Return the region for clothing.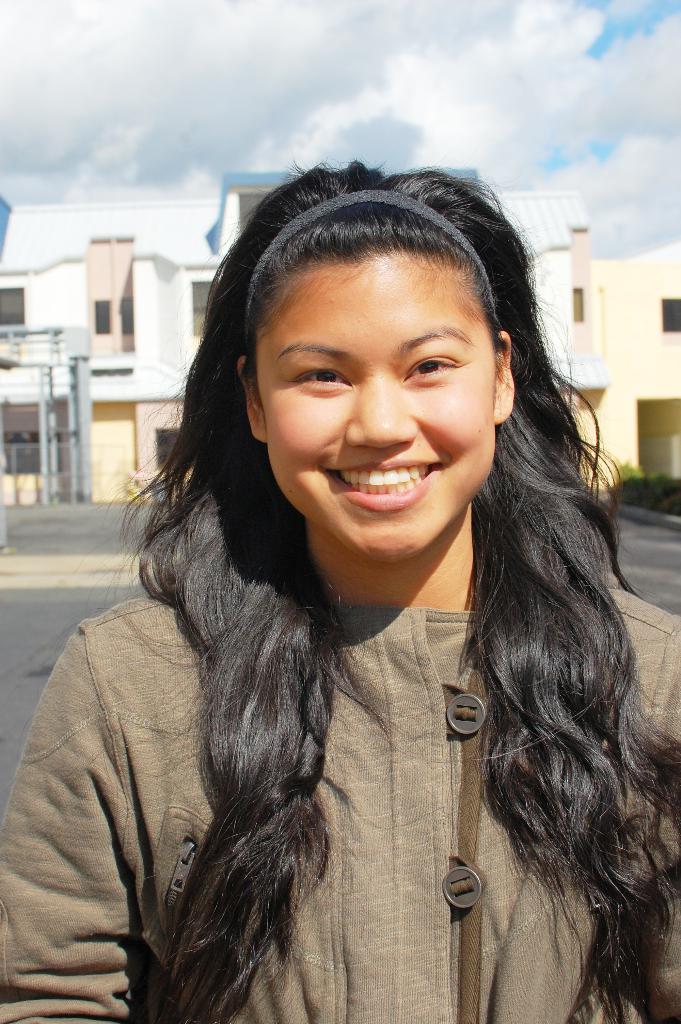
(left=0, top=591, right=680, bottom=1023).
